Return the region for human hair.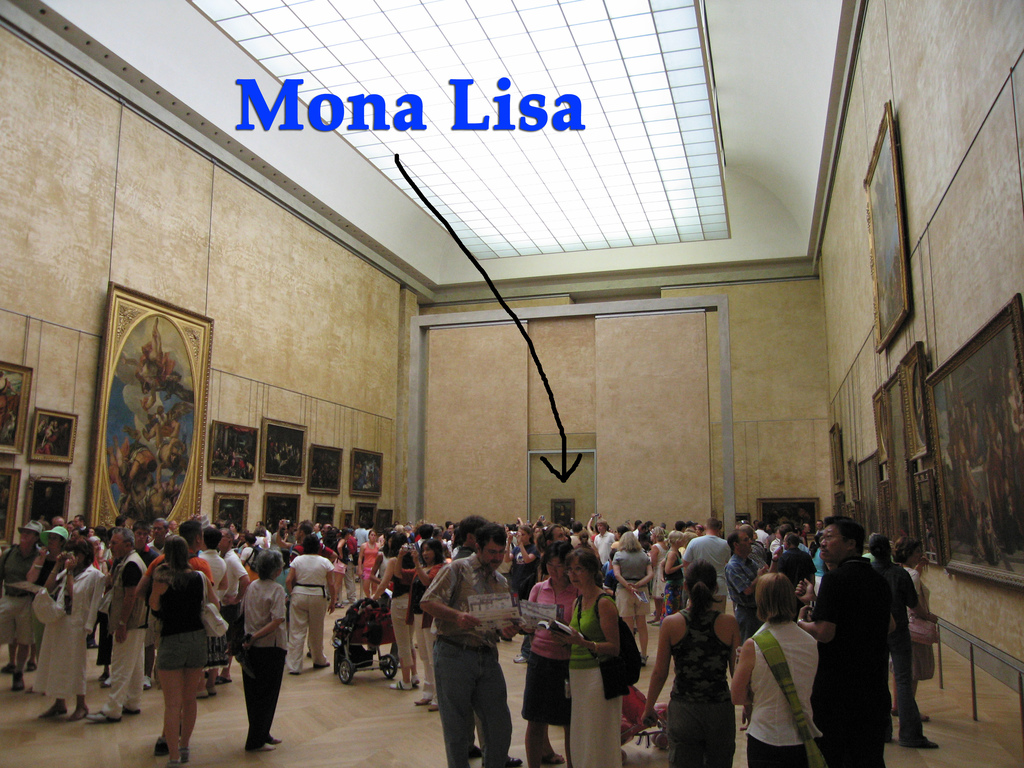
(x1=891, y1=536, x2=922, y2=564).
